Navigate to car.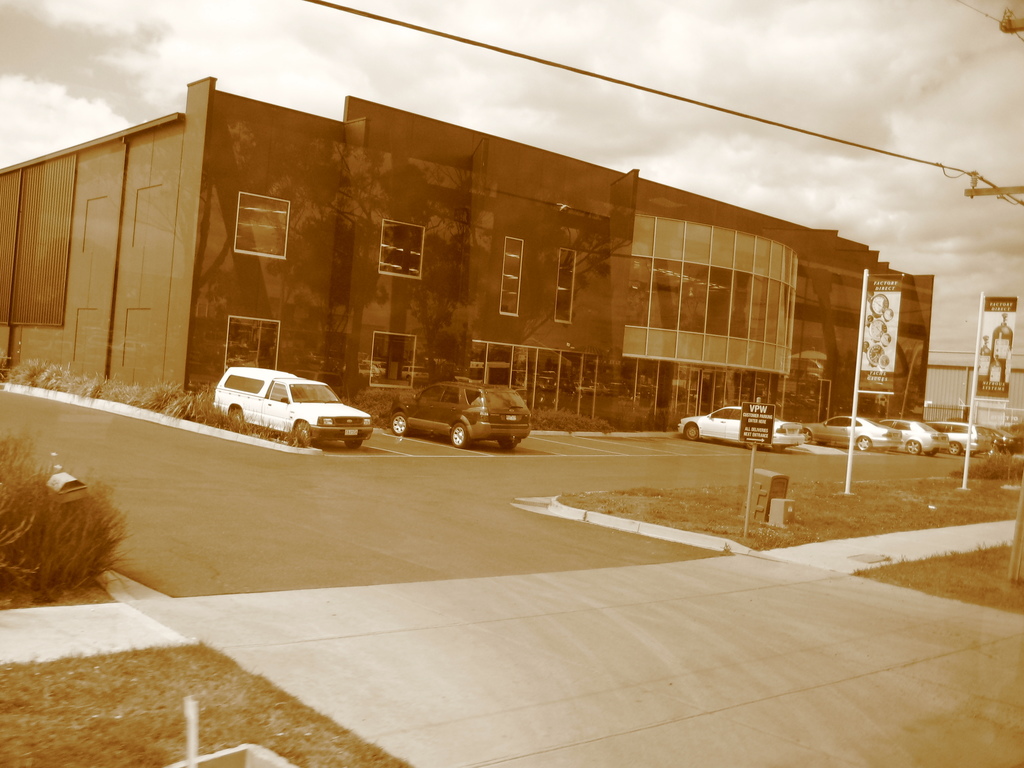
Navigation target: <box>931,423,995,456</box>.
